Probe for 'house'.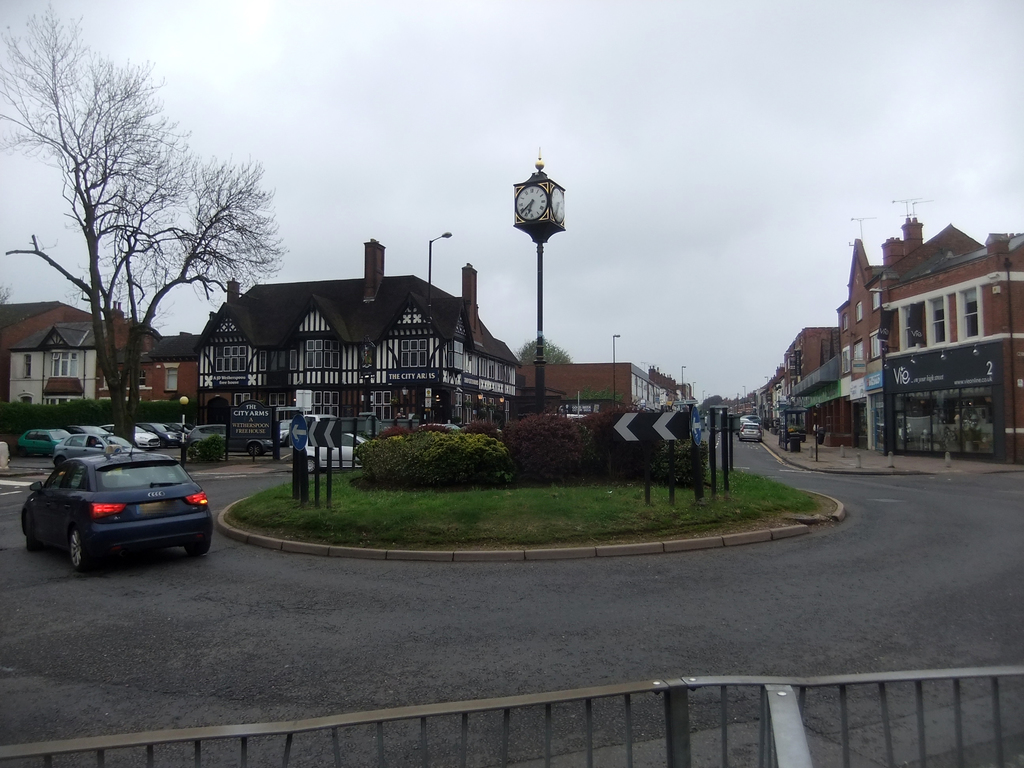
Probe result: (left=111, top=324, right=213, bottom=408).
